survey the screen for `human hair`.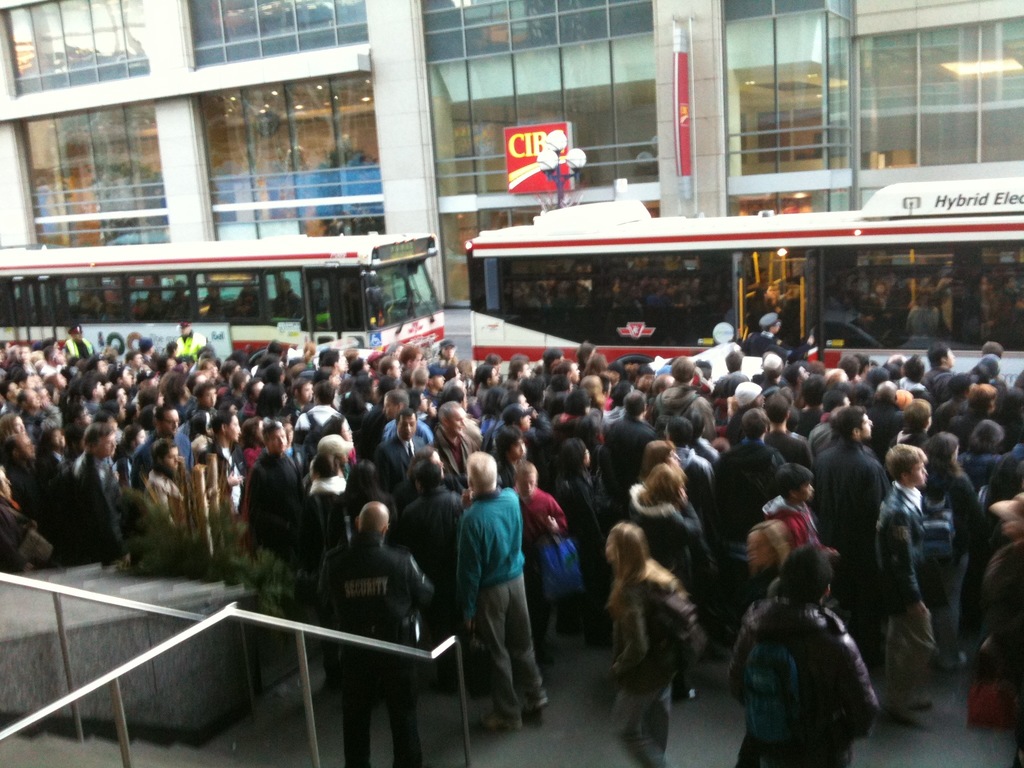
Survey found: [897,399,938,428].
